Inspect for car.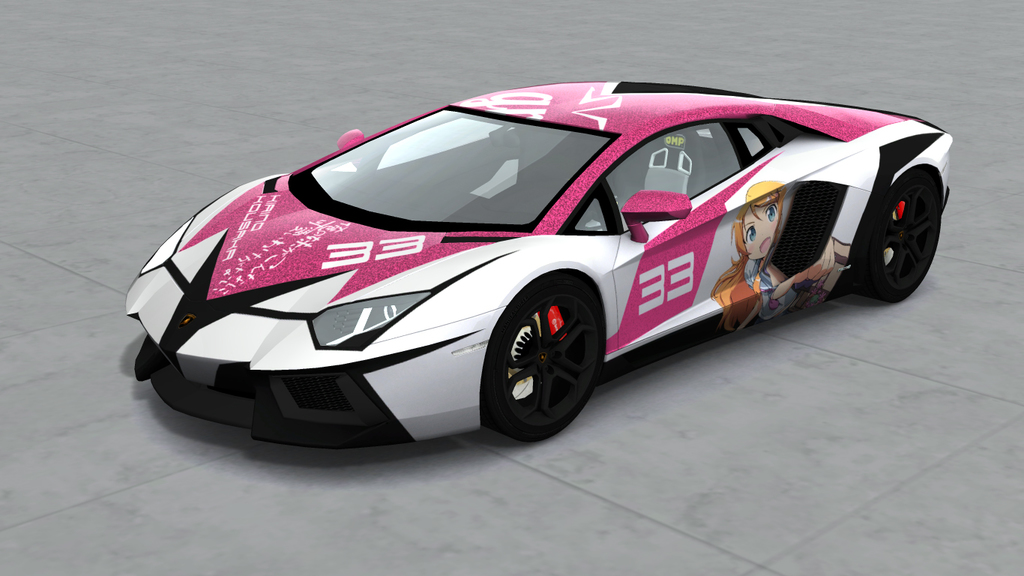
Inspection: (121, 78, 953, 451).
